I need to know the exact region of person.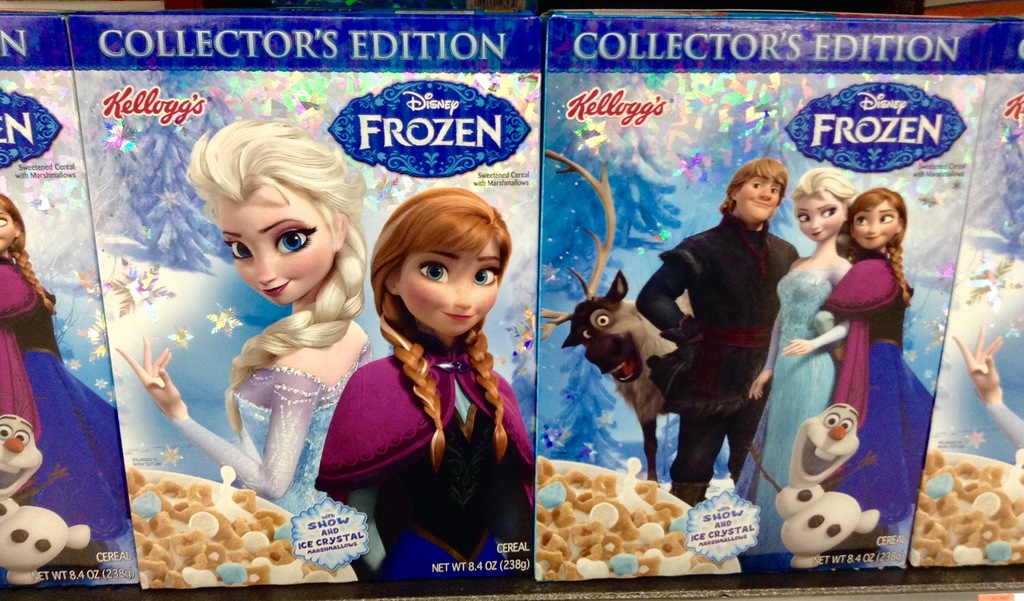
Region: {"x1": 815, "y1": 184, "x2": 936, "y2": 561}.
